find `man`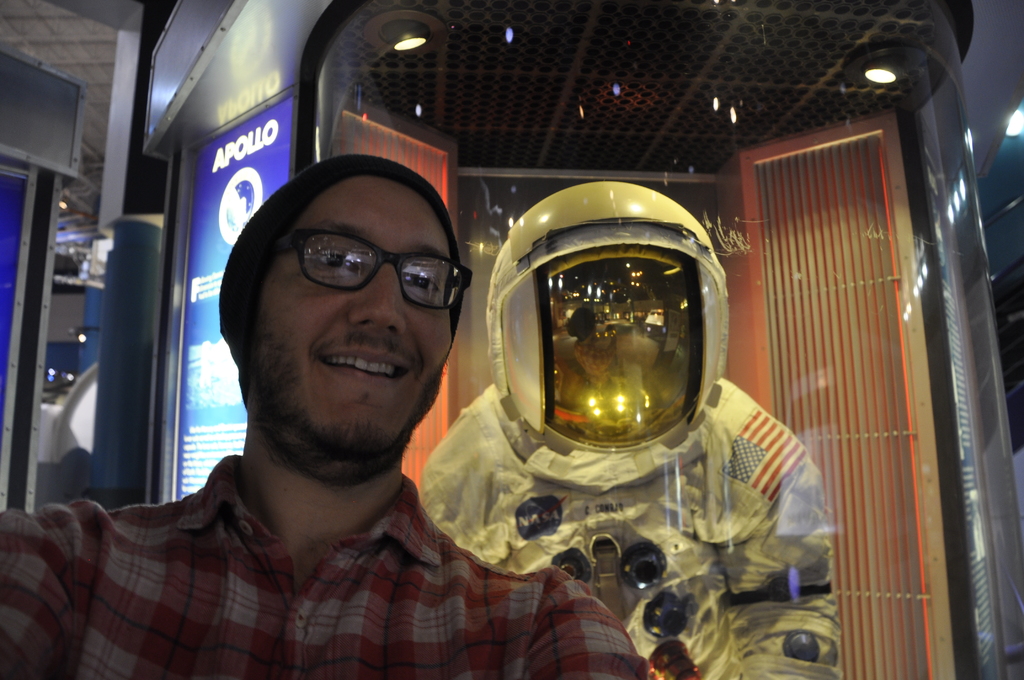
(left=60, top=104, right=605, bottom=665)
